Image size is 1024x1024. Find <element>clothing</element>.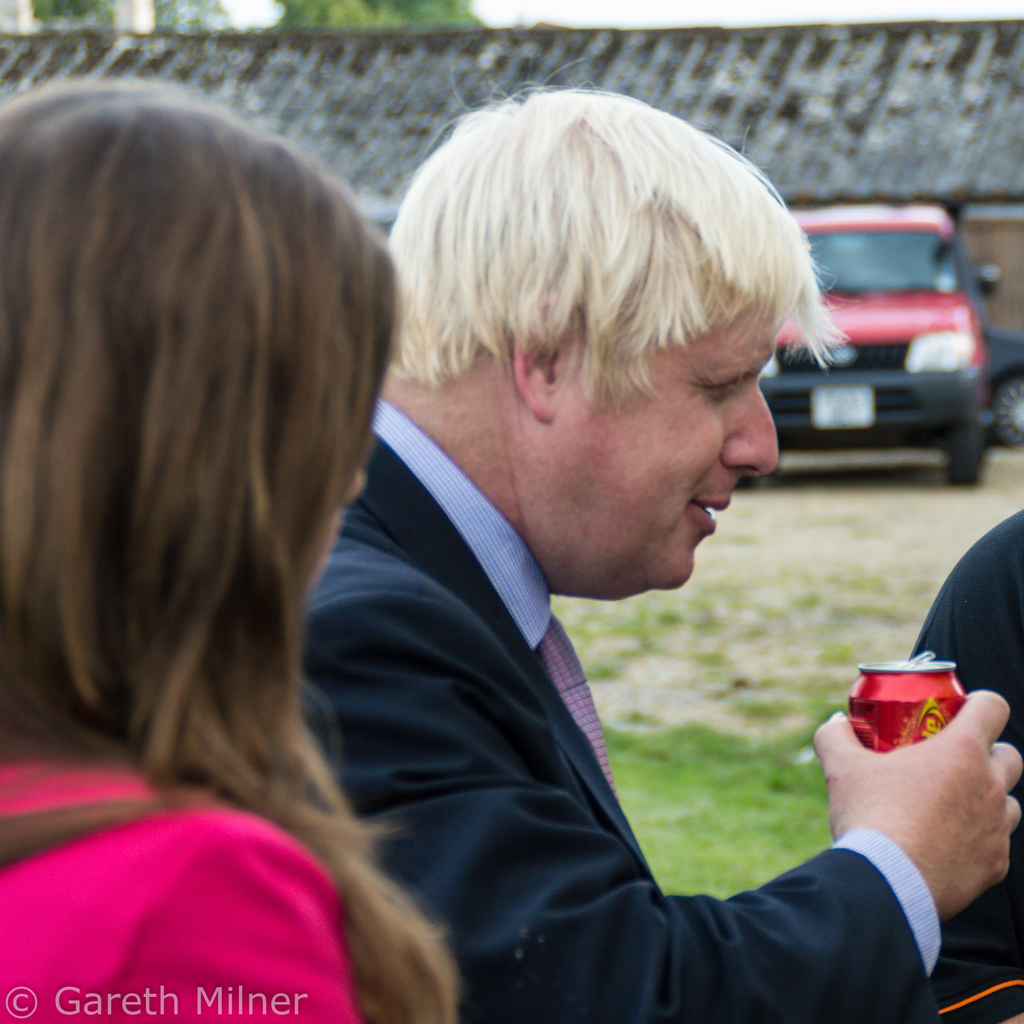
x1=296 y1=365 x2=948 y2=1018.
